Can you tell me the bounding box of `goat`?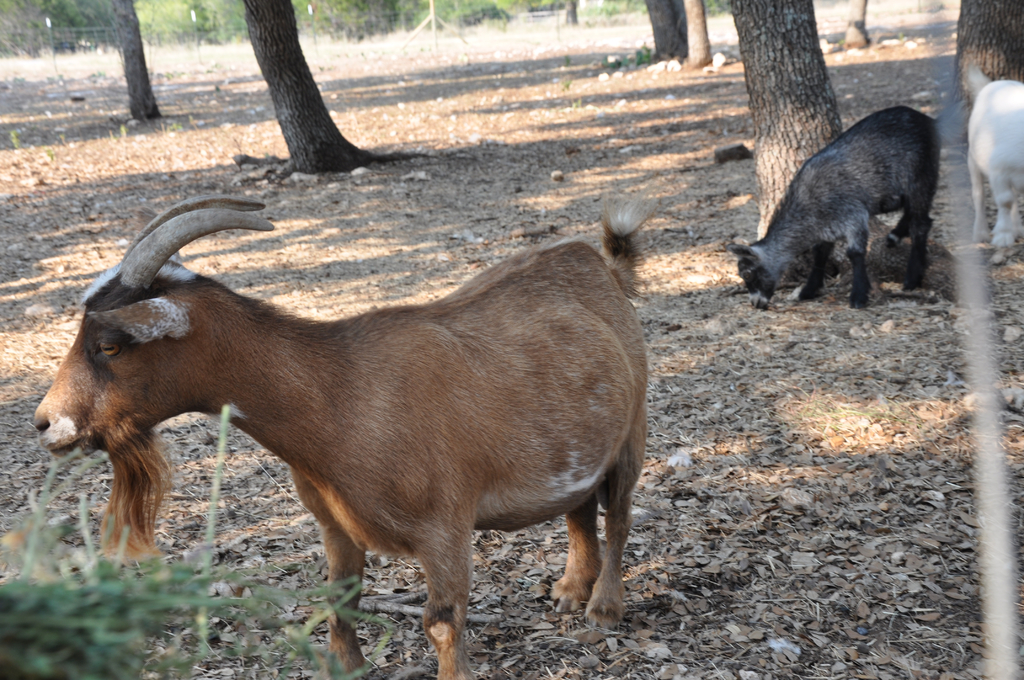
<box>726,101,942,309</box>.
